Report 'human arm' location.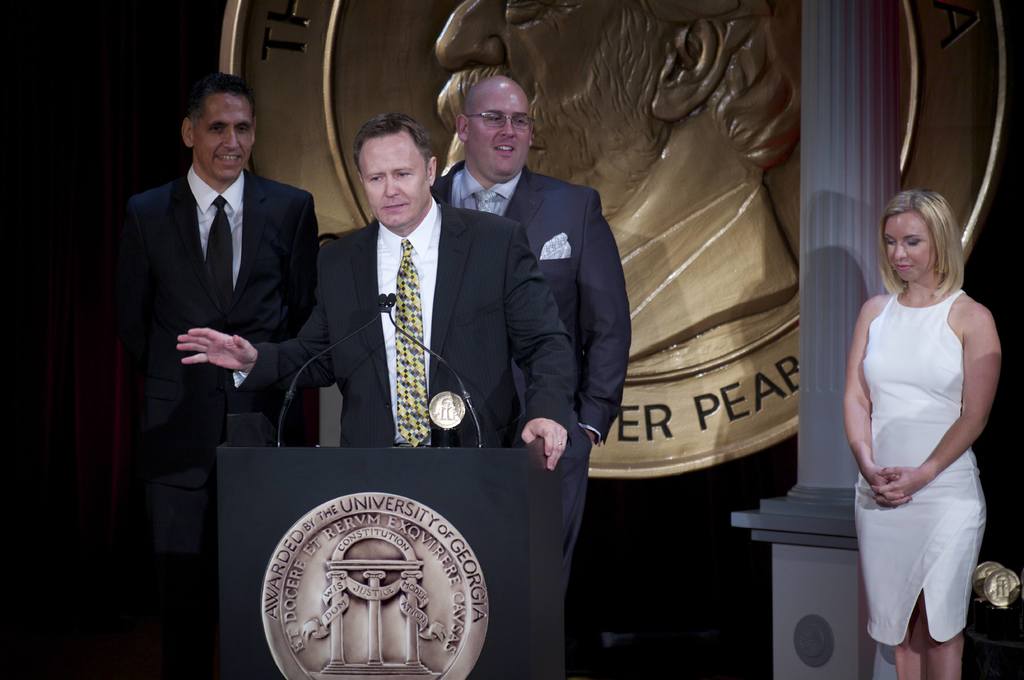
Report: box=[845, 298, 916, 513].
